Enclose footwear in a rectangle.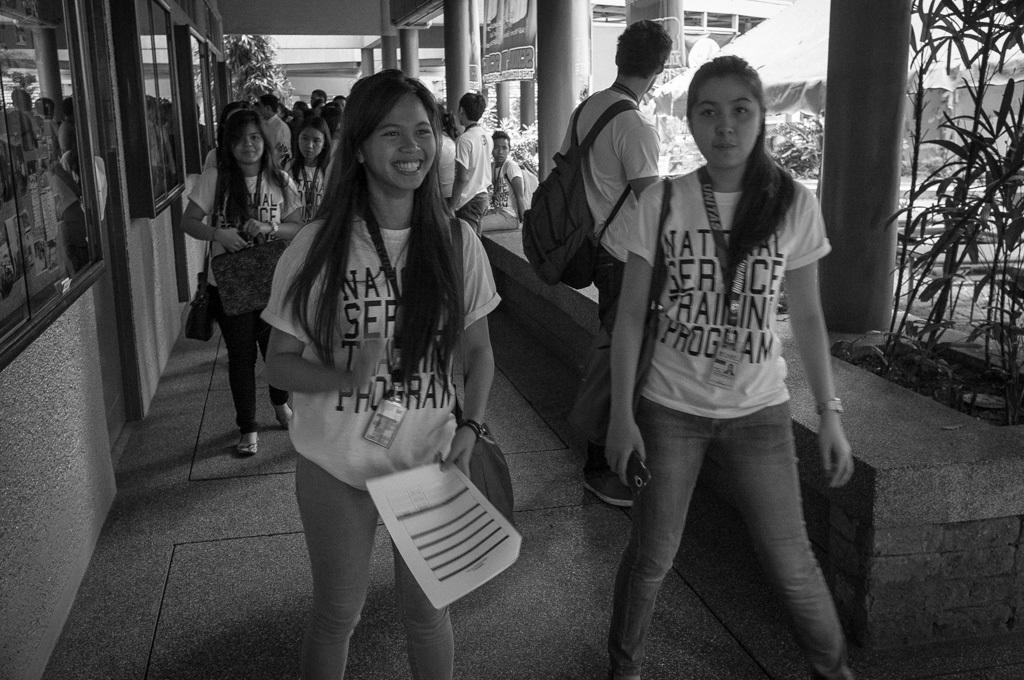
[x1=233, y1=429, x2=261, y2=455].
